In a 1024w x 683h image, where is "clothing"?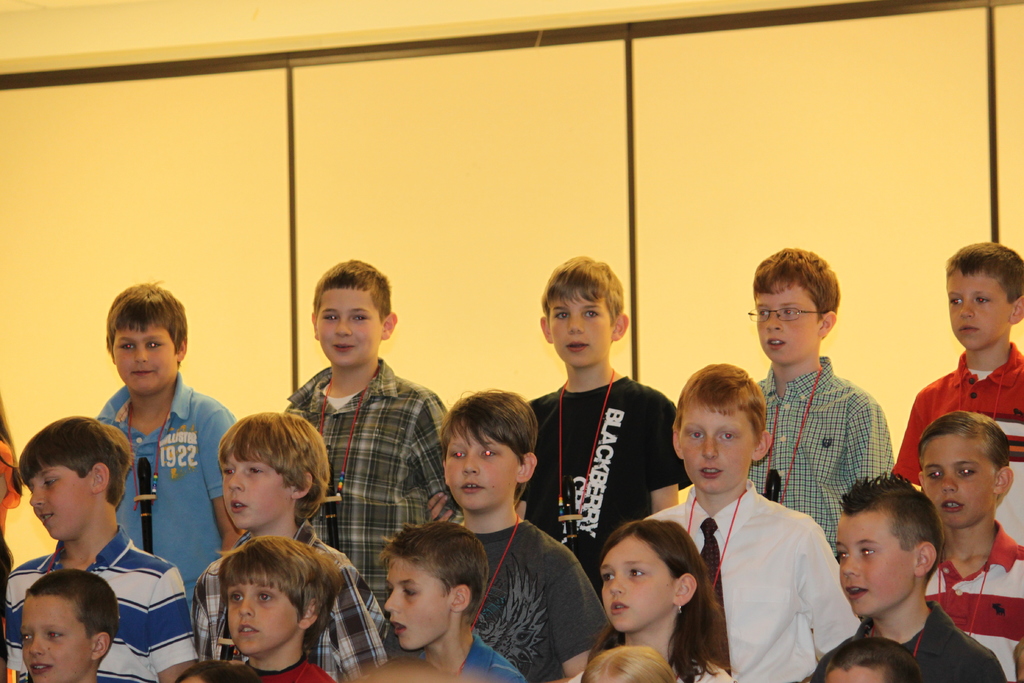
locate(101, 378, 235, 599).
